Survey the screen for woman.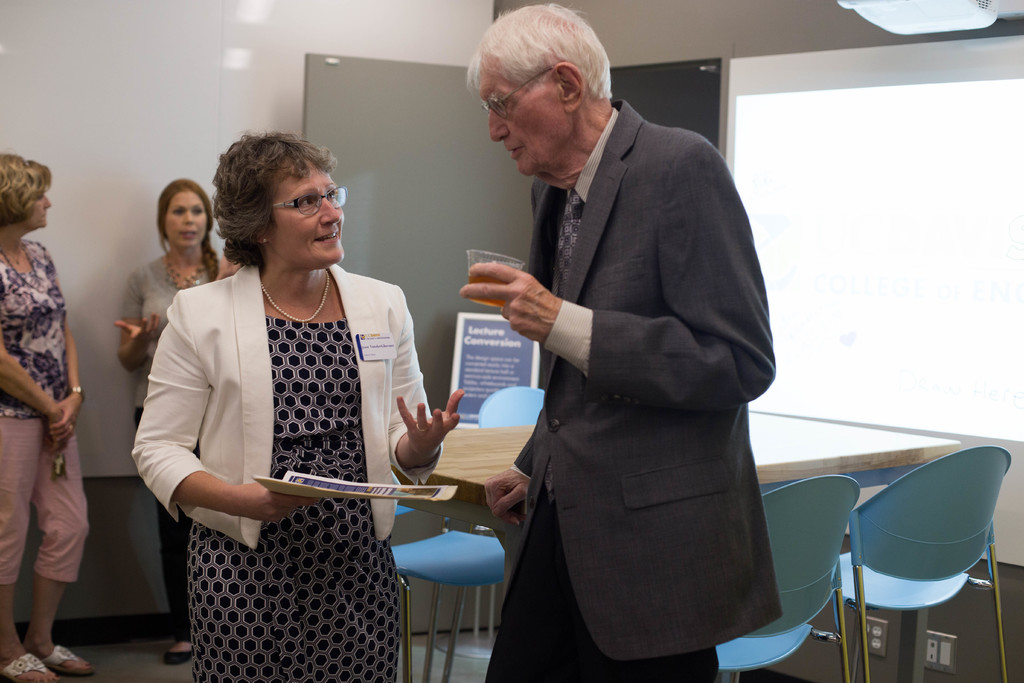
Survey found: [x1=129, y1=133, x2=467, y2=682].
